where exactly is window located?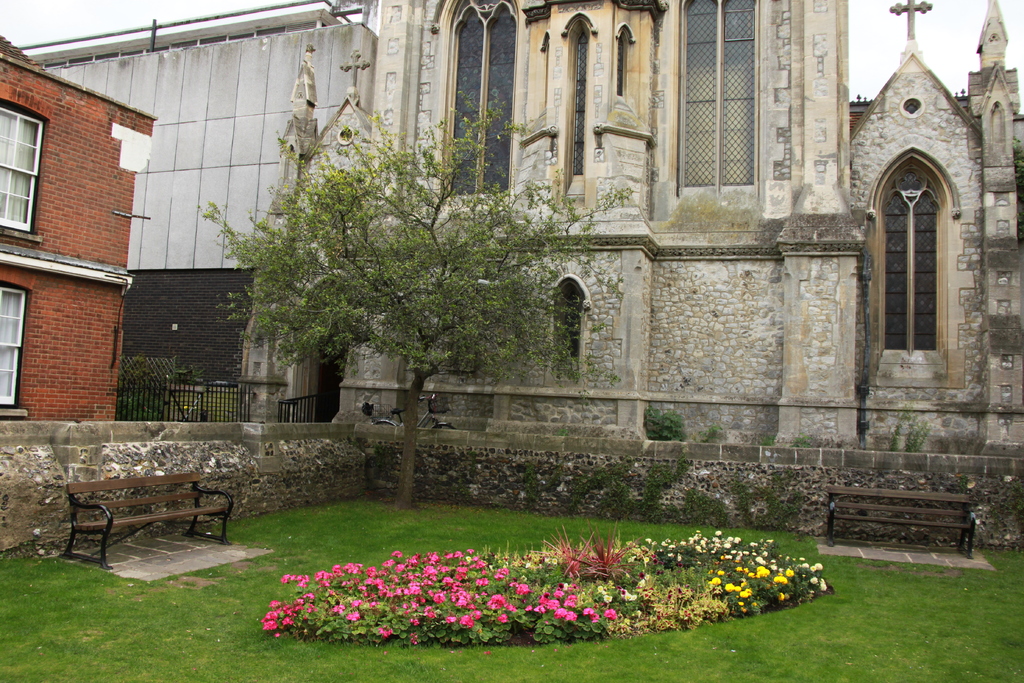
Its bounding box is box(0, 99, 45, 235).
